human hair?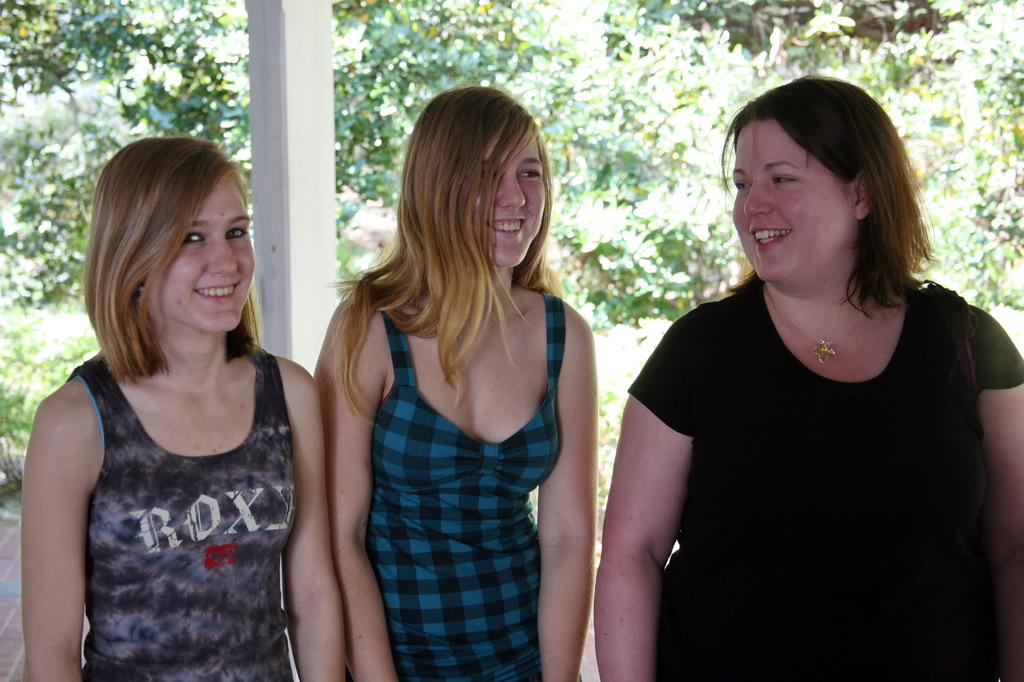
l=715, t=77, r=945, b=324
